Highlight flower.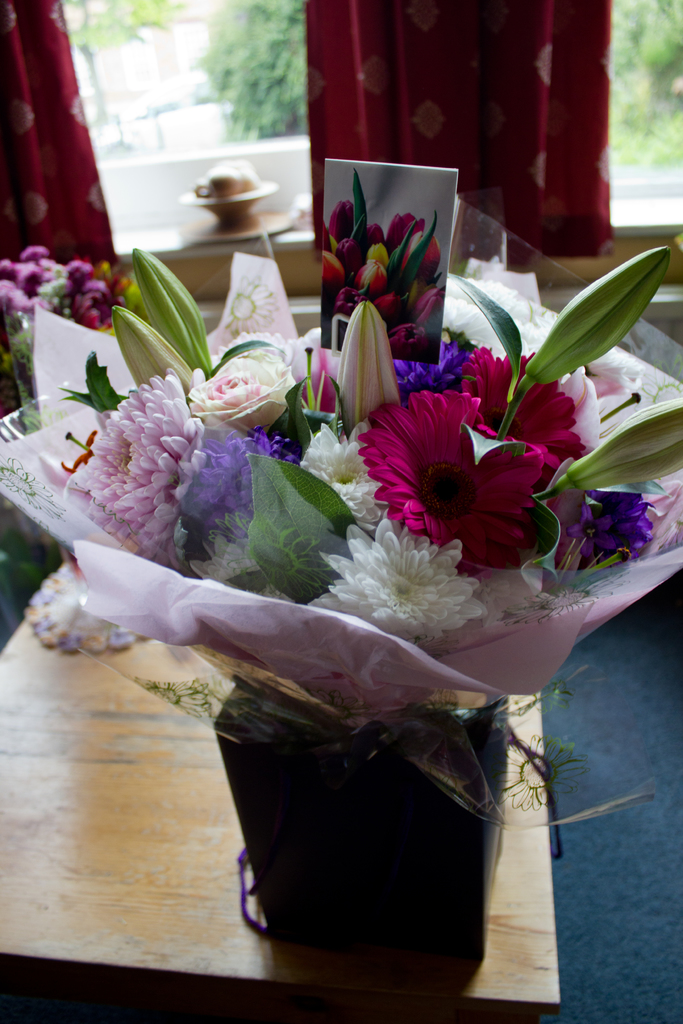
Highlighted region: pyautogui.locateOnScreen(174, 423, 312, 556).
